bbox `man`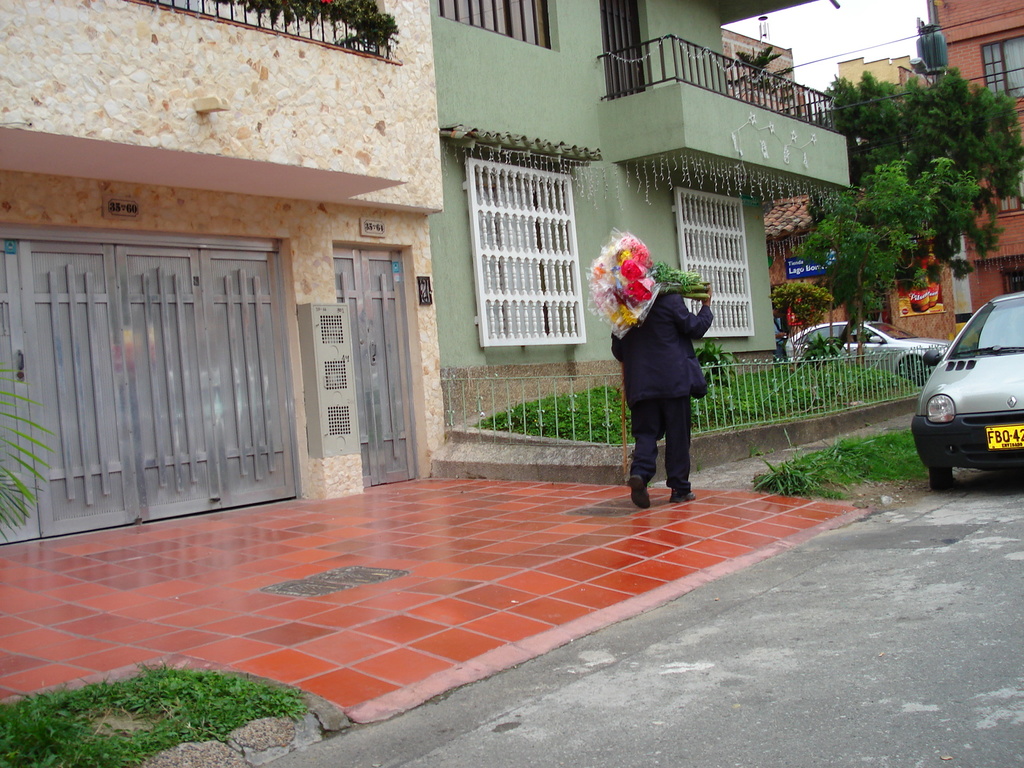
BBox(606, 279, 714, 508)
